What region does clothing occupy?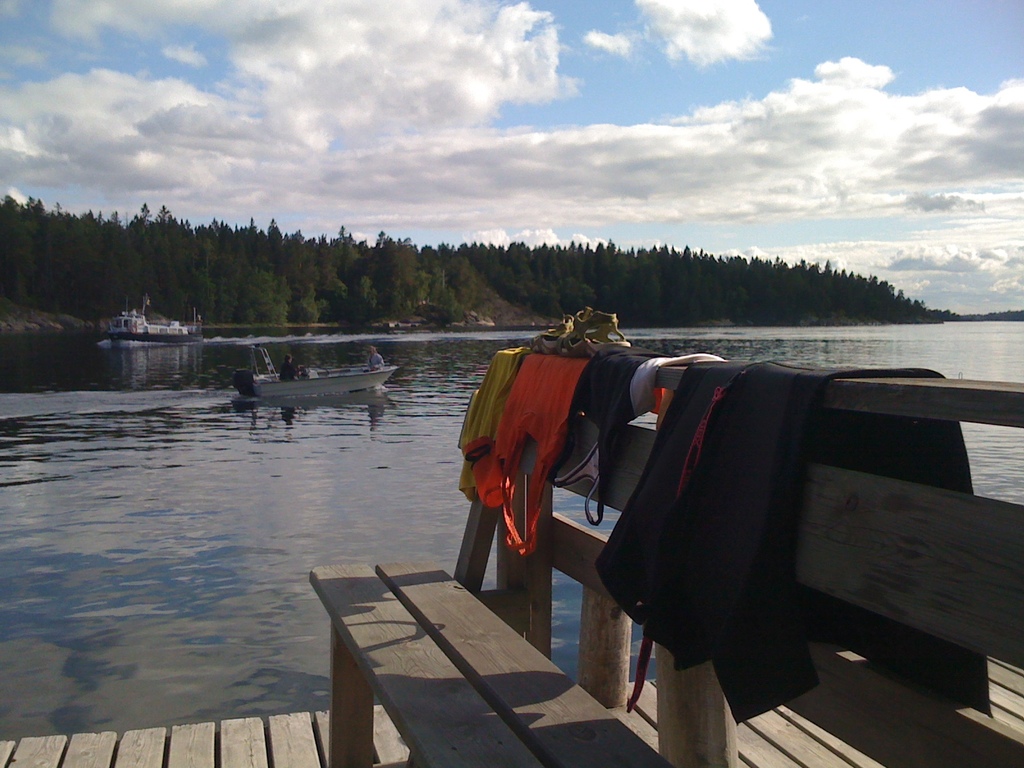
l=280, t=359, r=296, b=380.
